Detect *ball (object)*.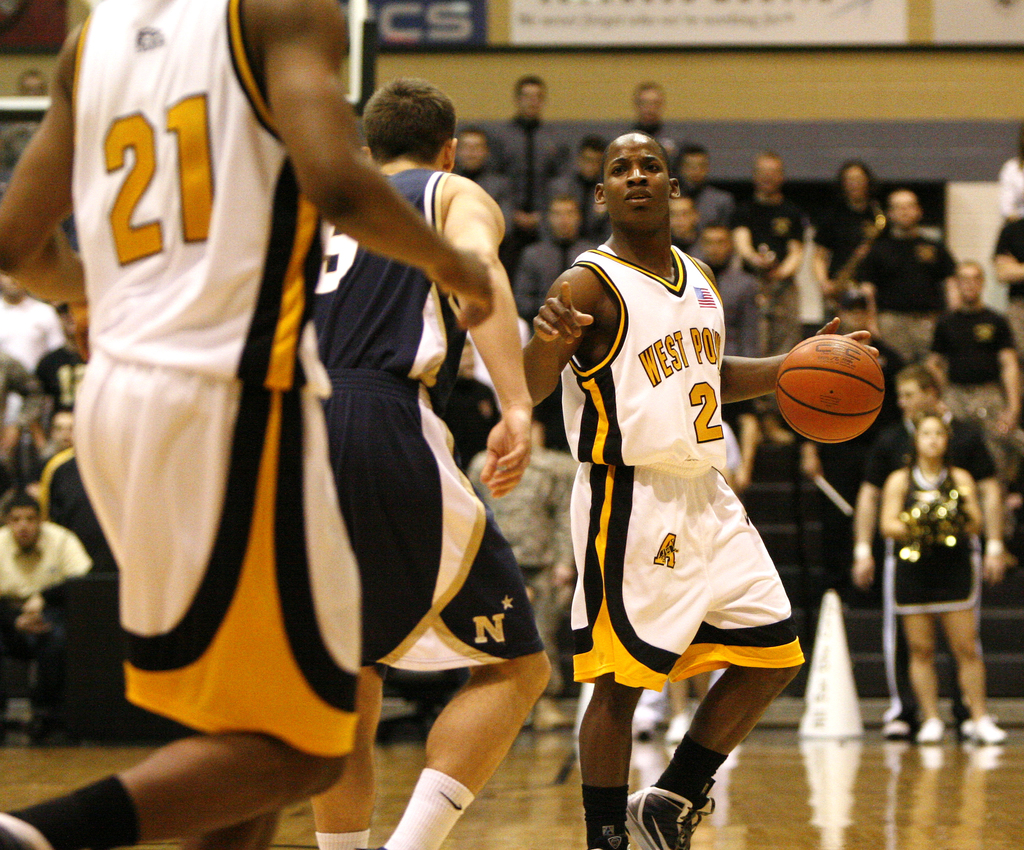
Detected at left=773, top=336, right=886, bottom=442.
